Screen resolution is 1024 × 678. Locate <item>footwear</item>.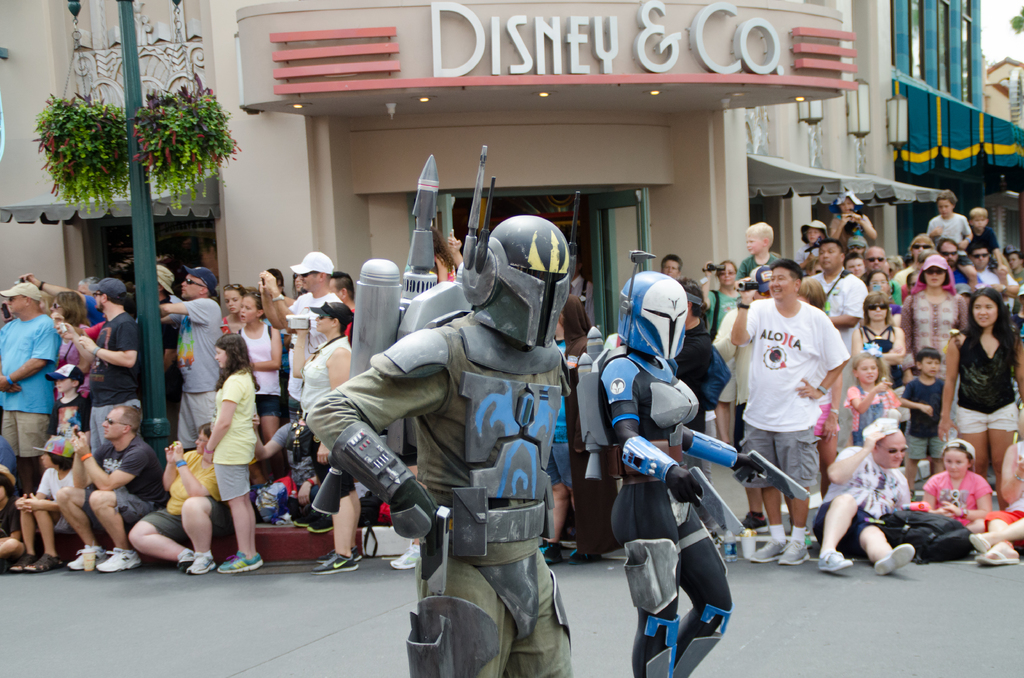
<region>389, 545, 422, 570</region>.
